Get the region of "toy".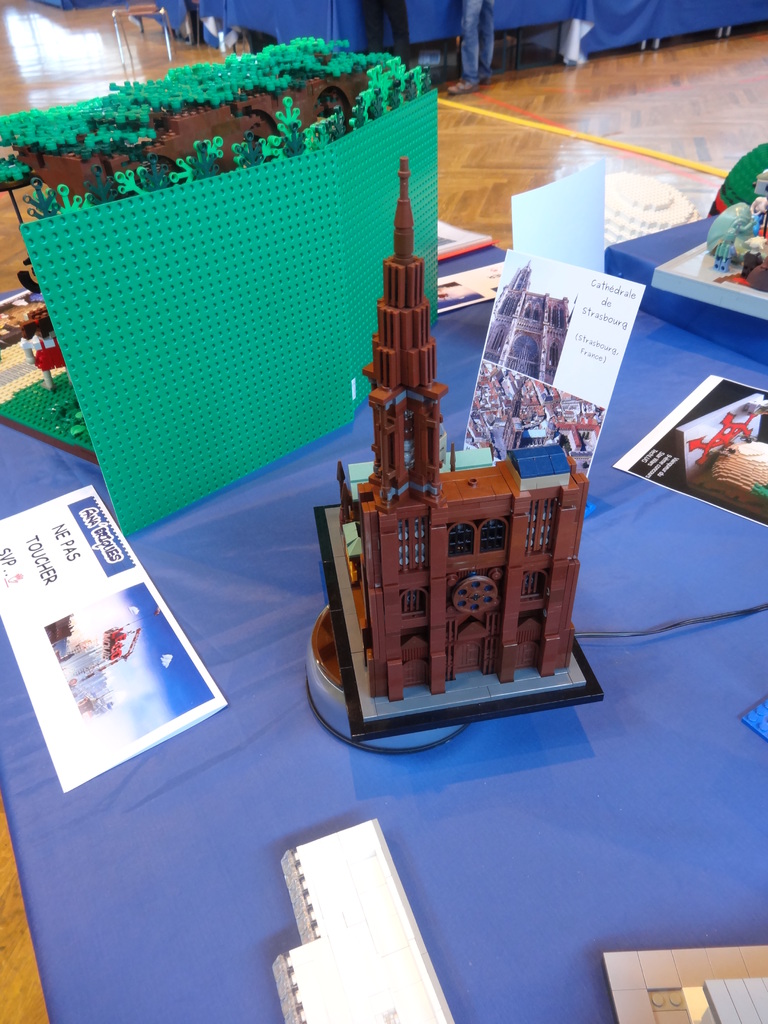
<bbox>601, 173, 699, 246</bbox>.
